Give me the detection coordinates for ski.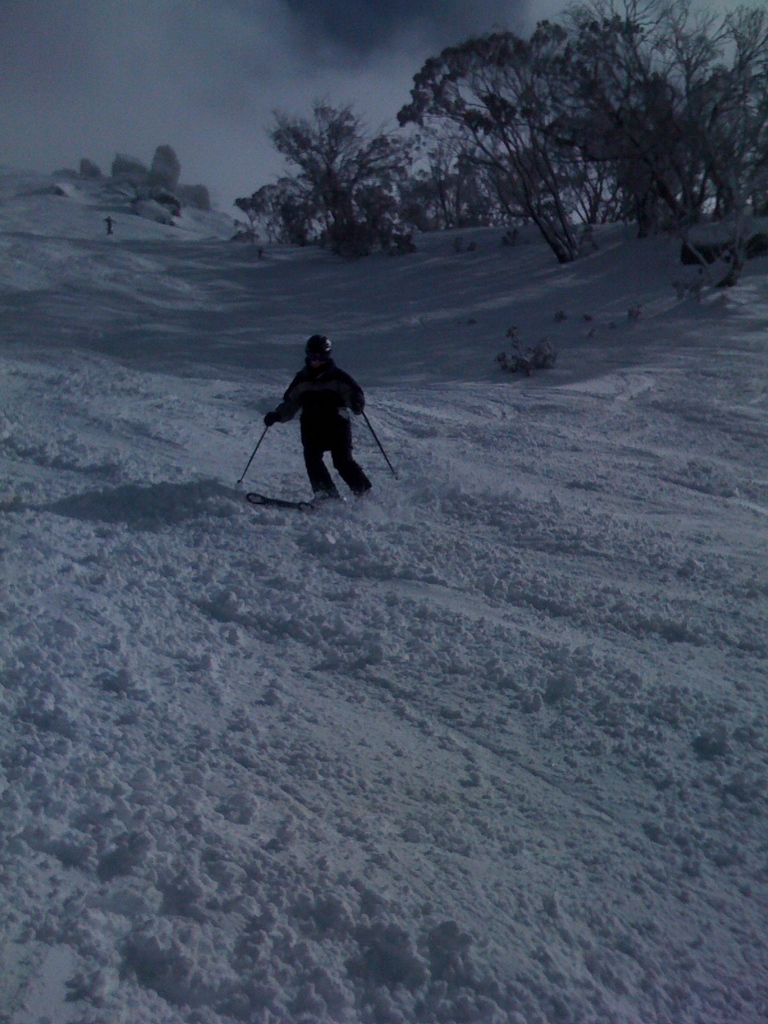
l=236, t=481, r=345, b=517.
